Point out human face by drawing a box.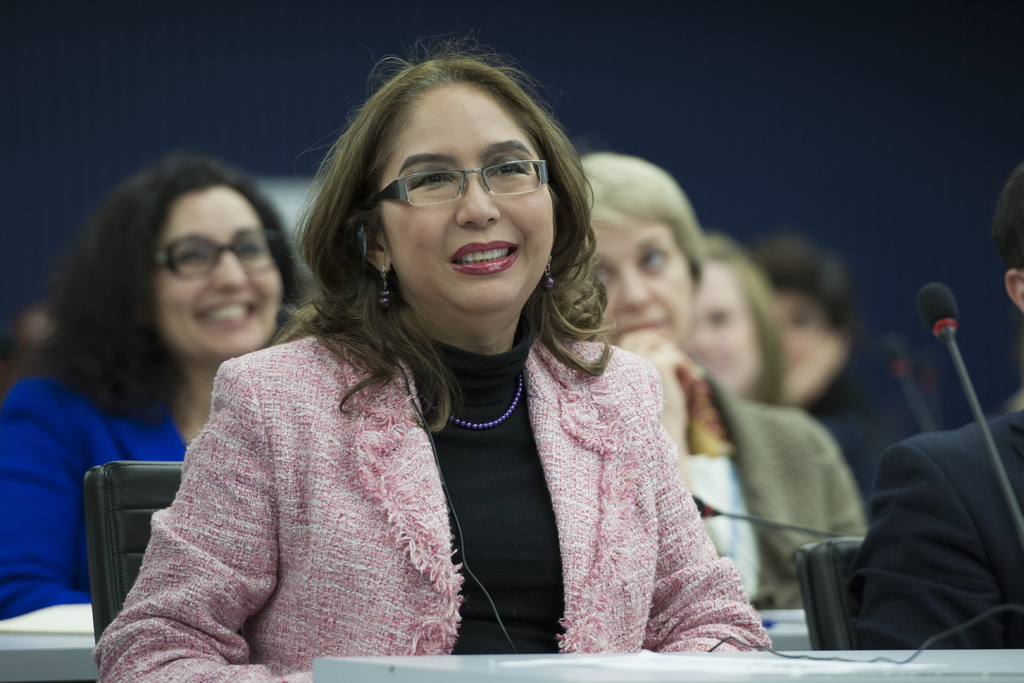
<box>152,185,282,366</box>.
